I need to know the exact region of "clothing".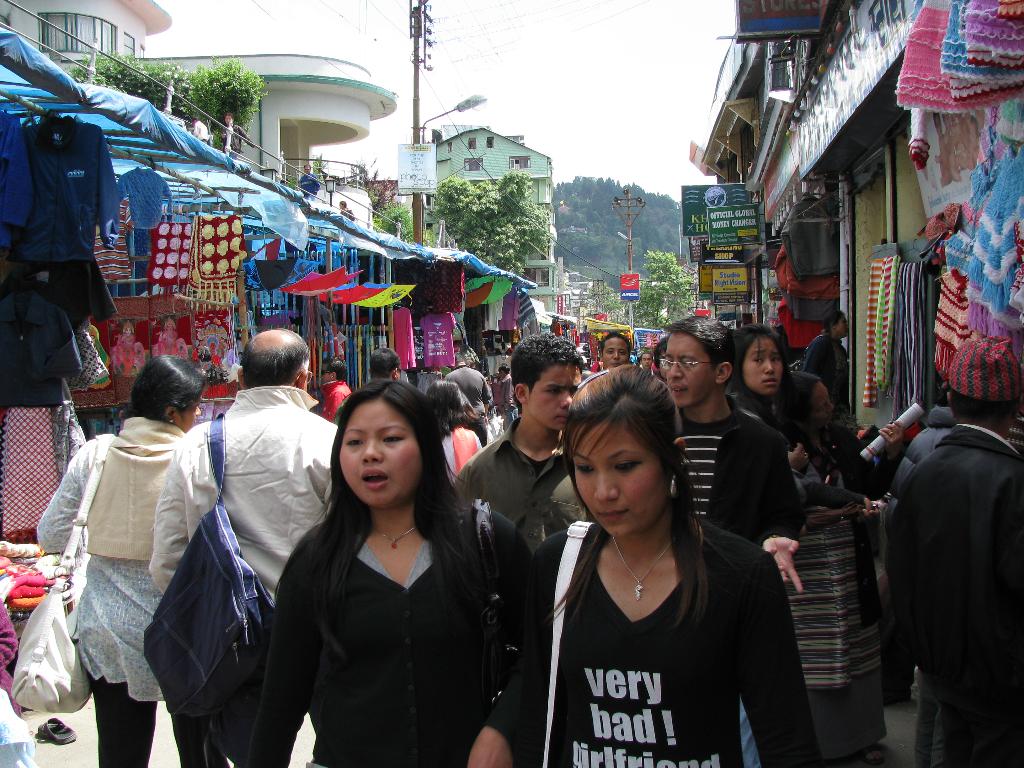
Region: x1=62 y1=326 x2=109 y2=390.
